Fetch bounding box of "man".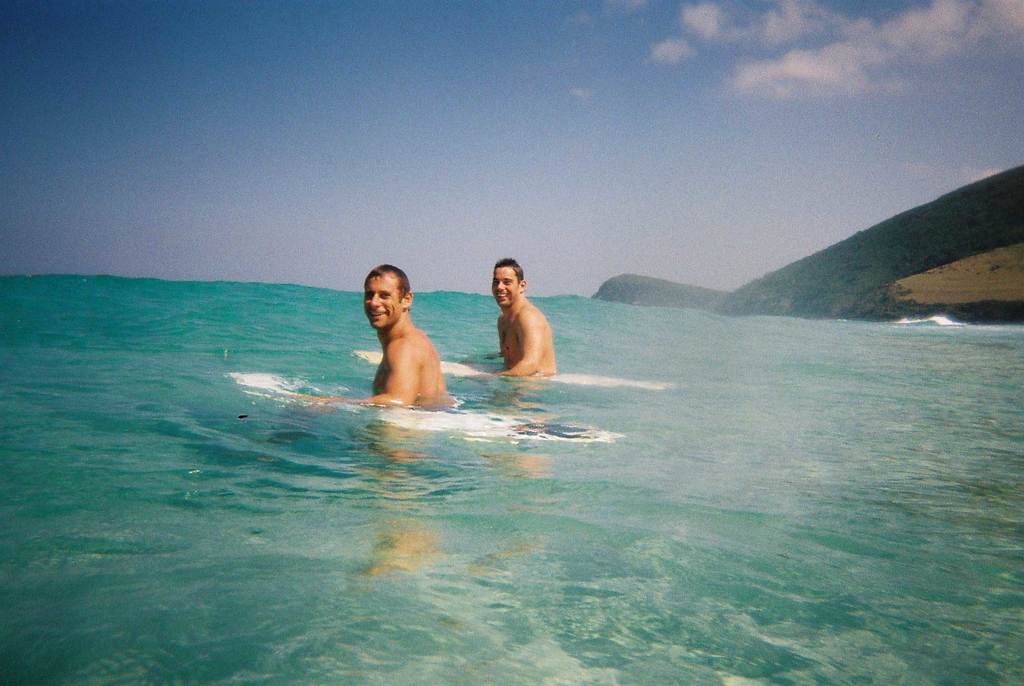
Bbox: [left=481, top=254, right=557, bottom=389].
